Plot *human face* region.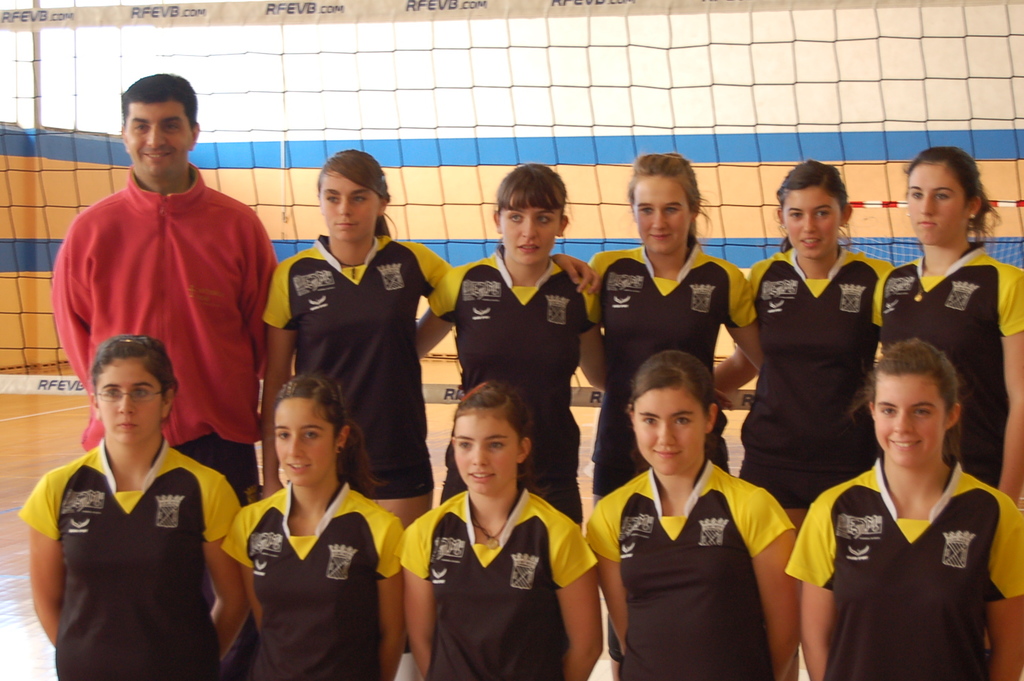
Plotted at bbox(781, 186, 837, 262).
